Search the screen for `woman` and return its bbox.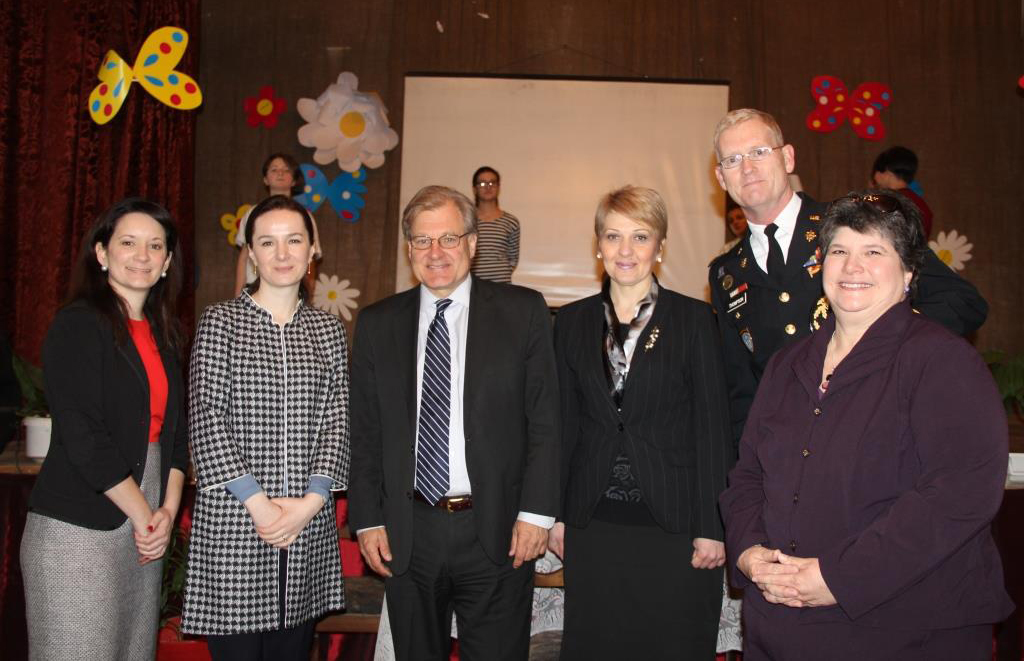
Found: 545:181:767:660.
